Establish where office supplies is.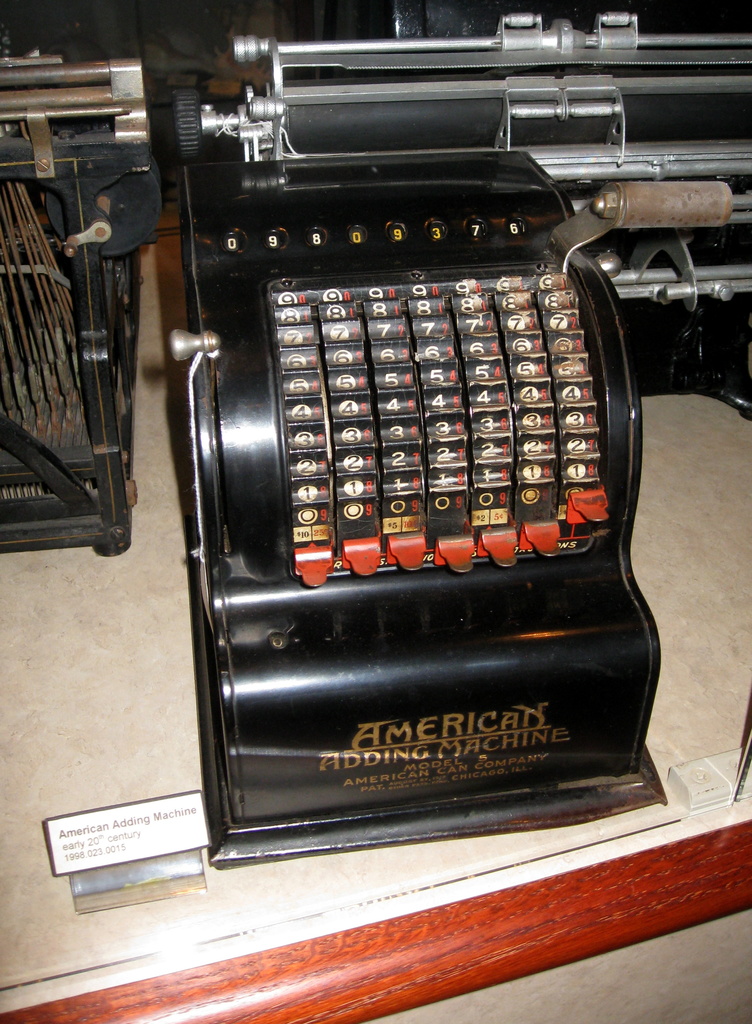
Established at bbox=[1, 52, 157, 547].
